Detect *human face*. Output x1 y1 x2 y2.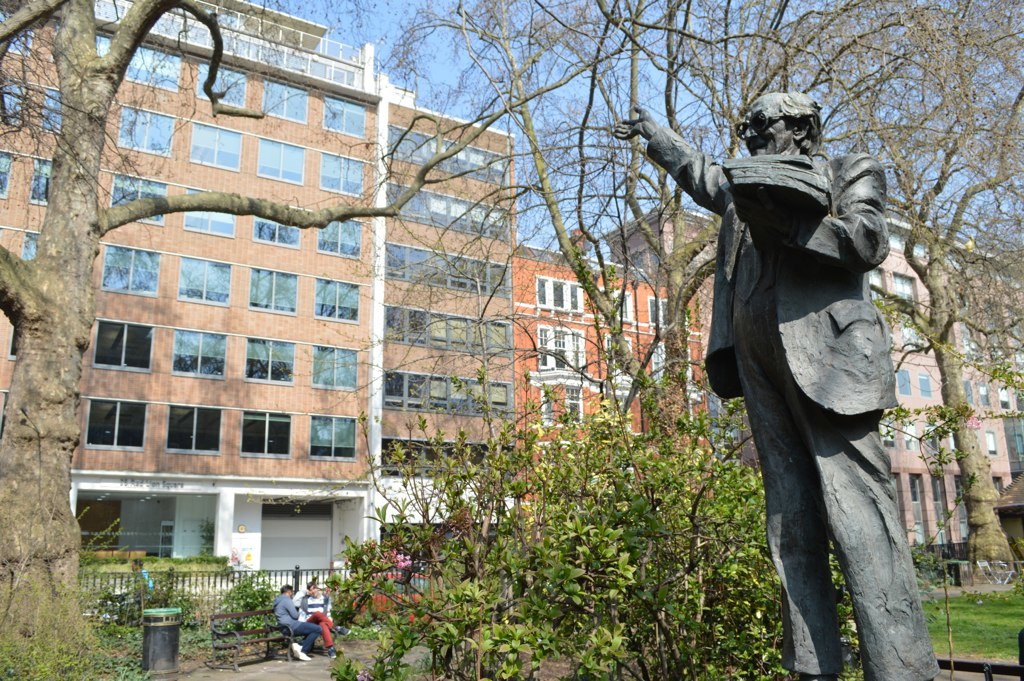
743 96 792 157.
